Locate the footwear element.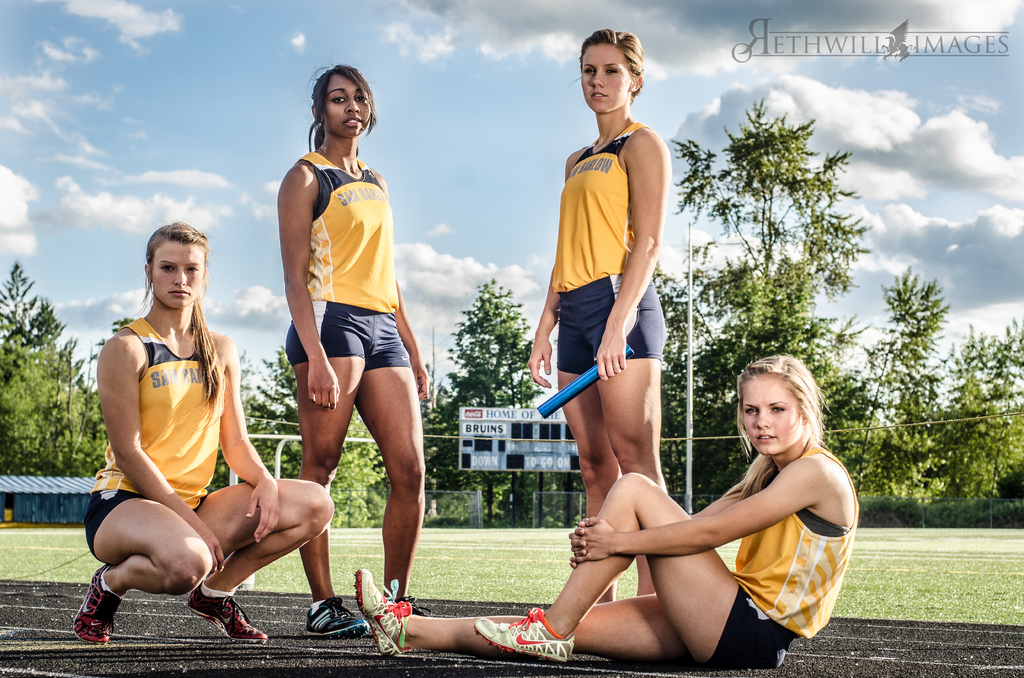
Element bbox: left=305, top=593, right=371, bottom=640.
